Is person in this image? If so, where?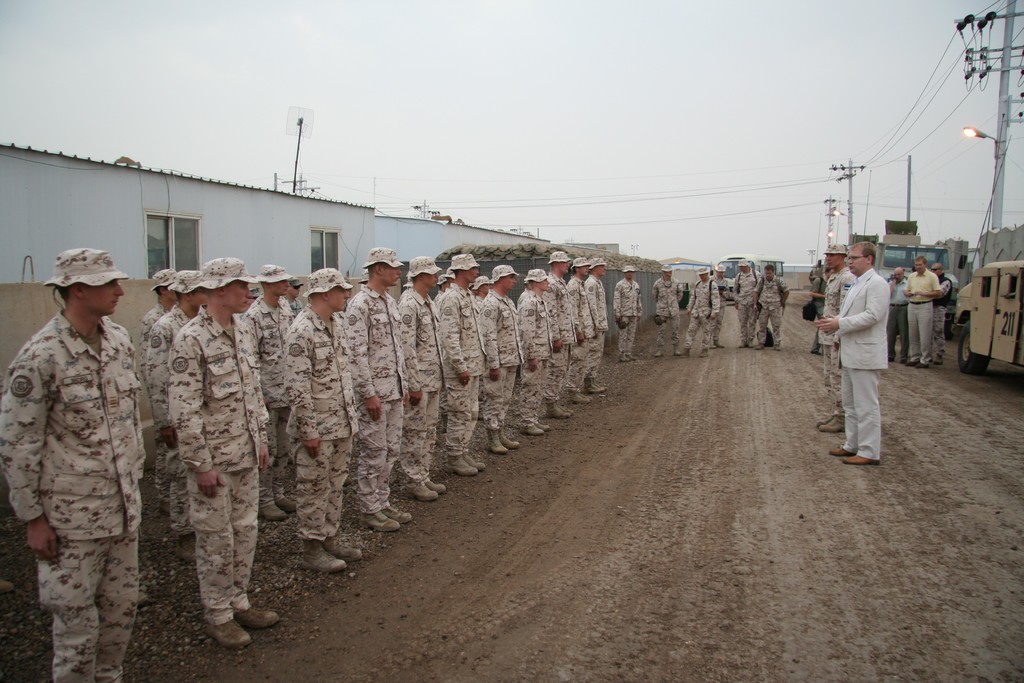
Yes, at (438, 254, 486, 476).
